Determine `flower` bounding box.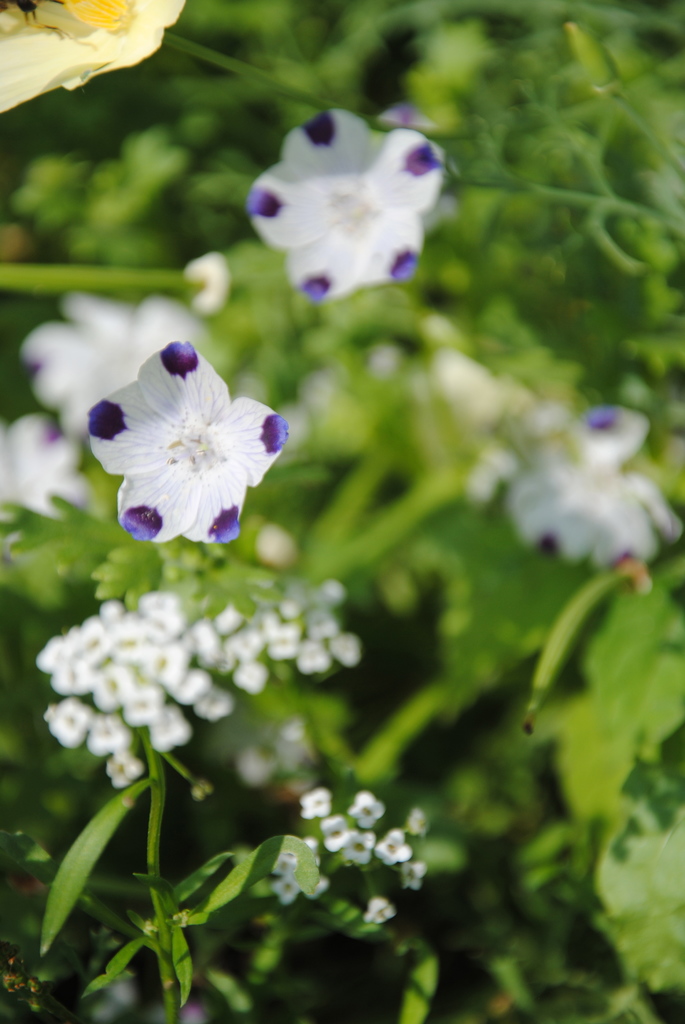
Determined: rect(503, 406, 675, 586).
